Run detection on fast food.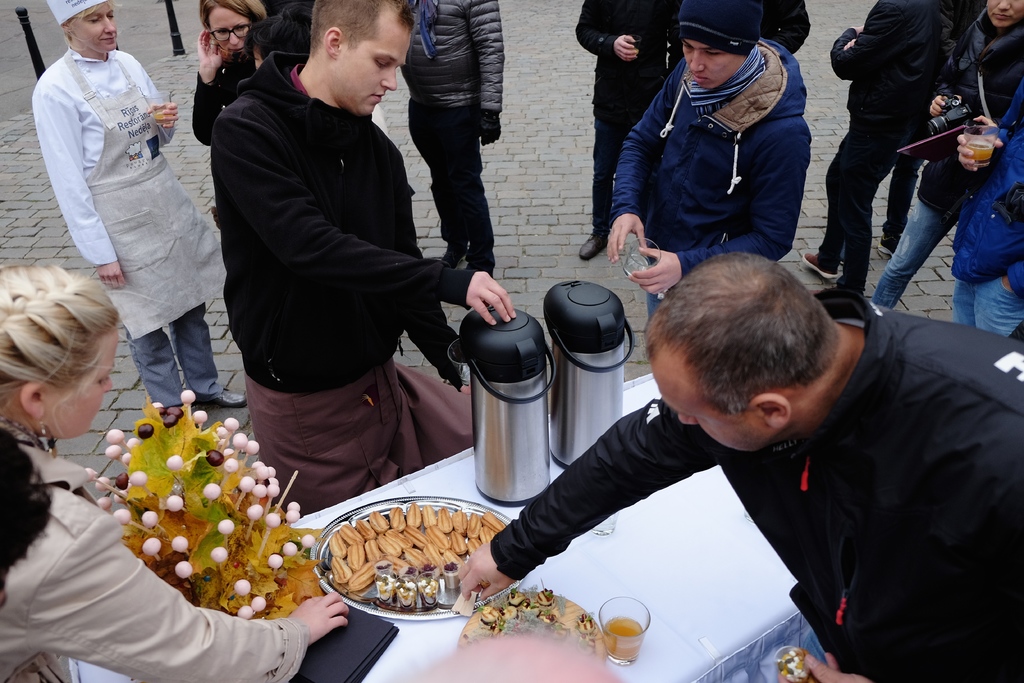
Result: 348:558:376:588.
